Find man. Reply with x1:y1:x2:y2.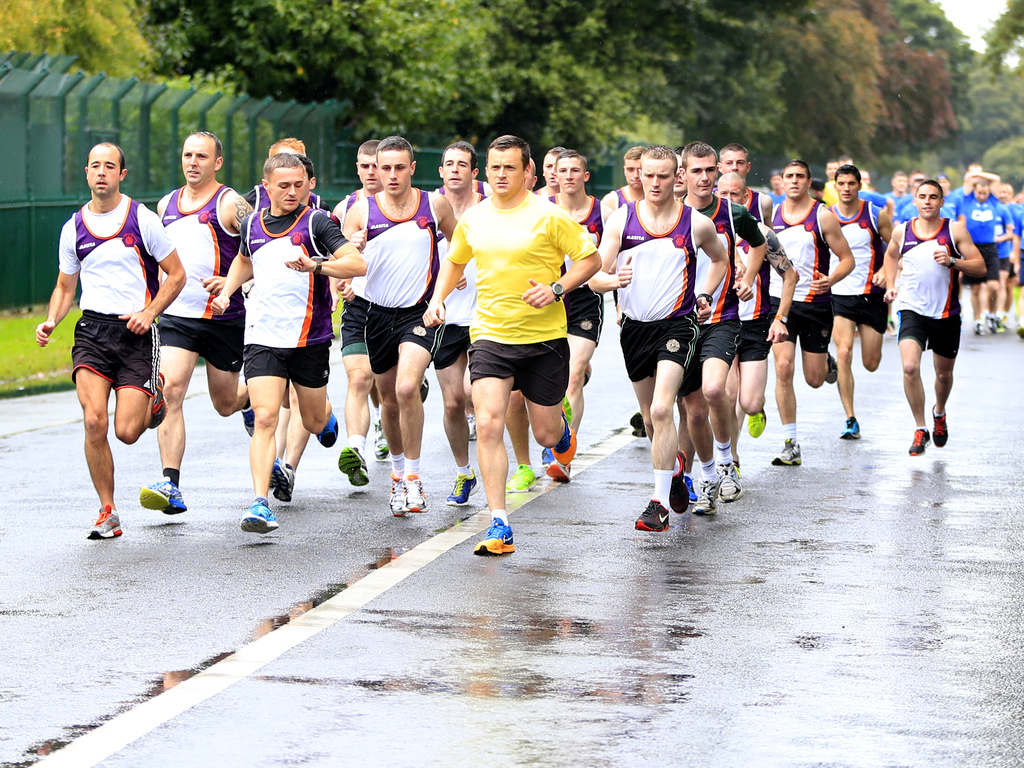
963:169:1002:333.
